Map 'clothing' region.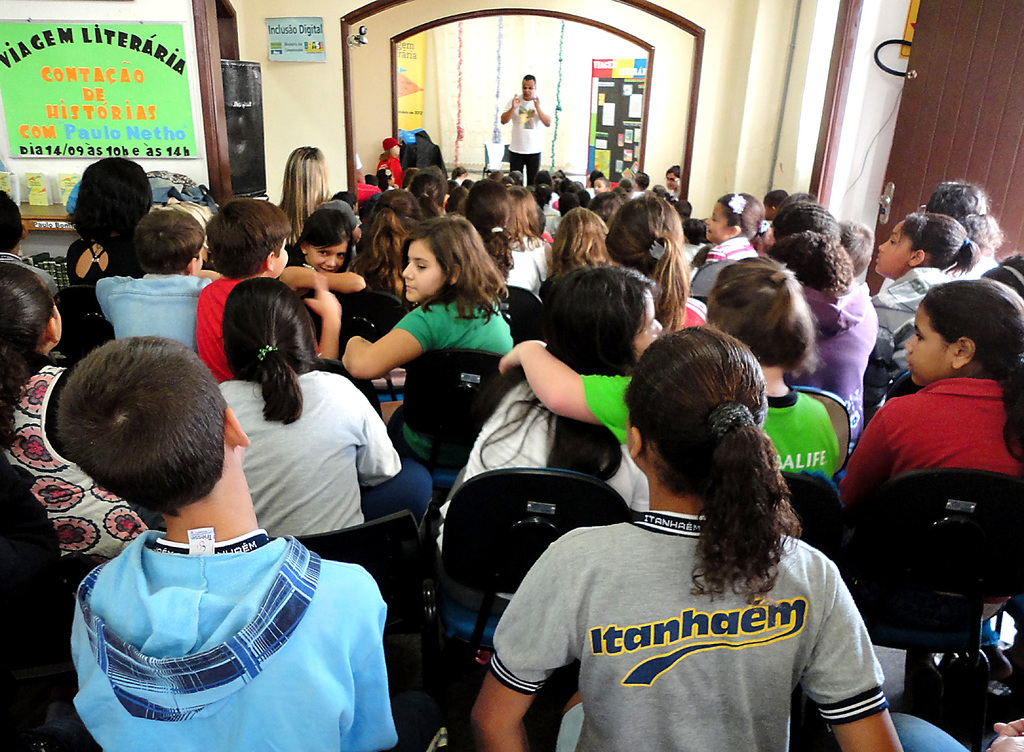
Mapped to (685,289,716,326).
